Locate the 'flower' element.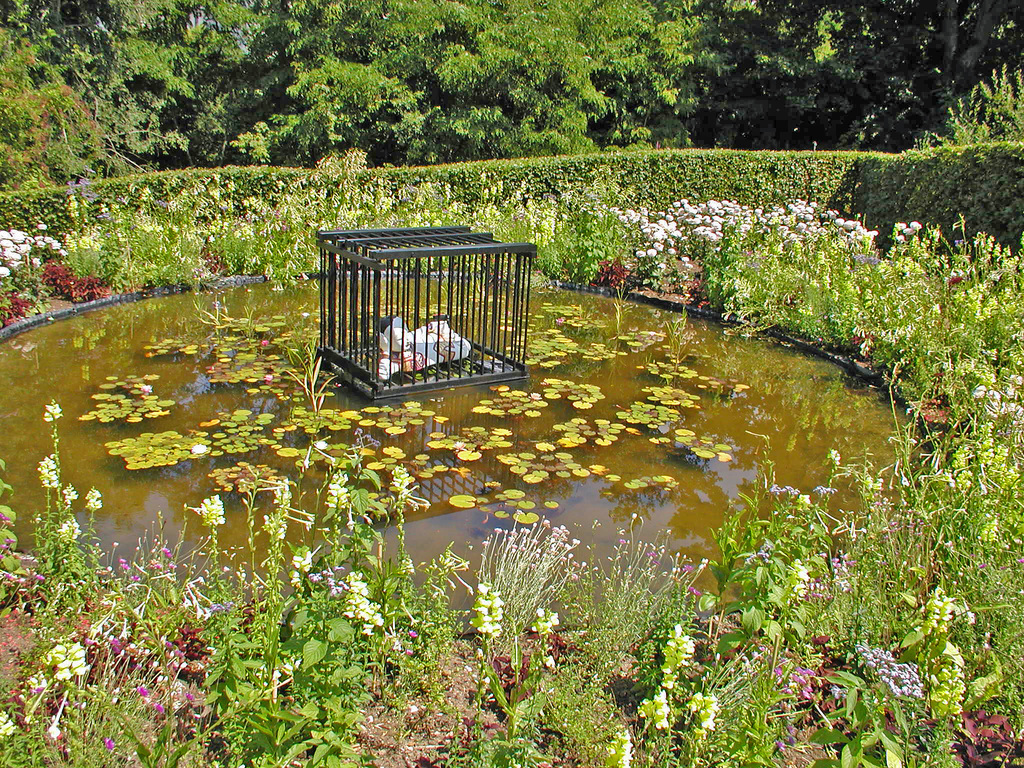
Element bbox: 472:576:495:638.
